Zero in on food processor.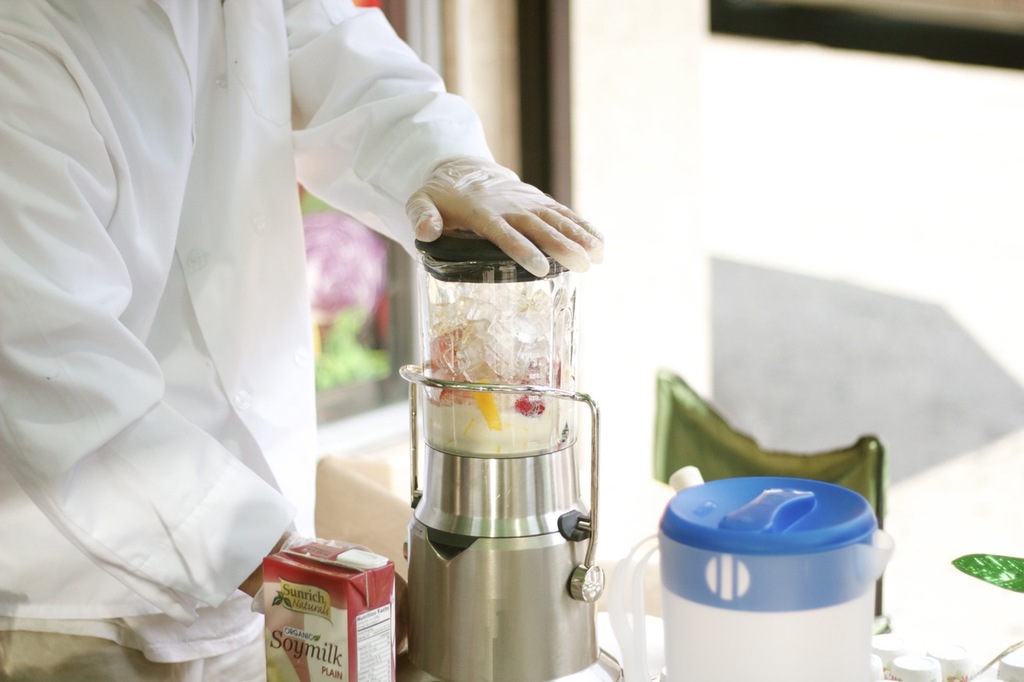
Zeroed in: select_region(395, 229, 621, 681).
